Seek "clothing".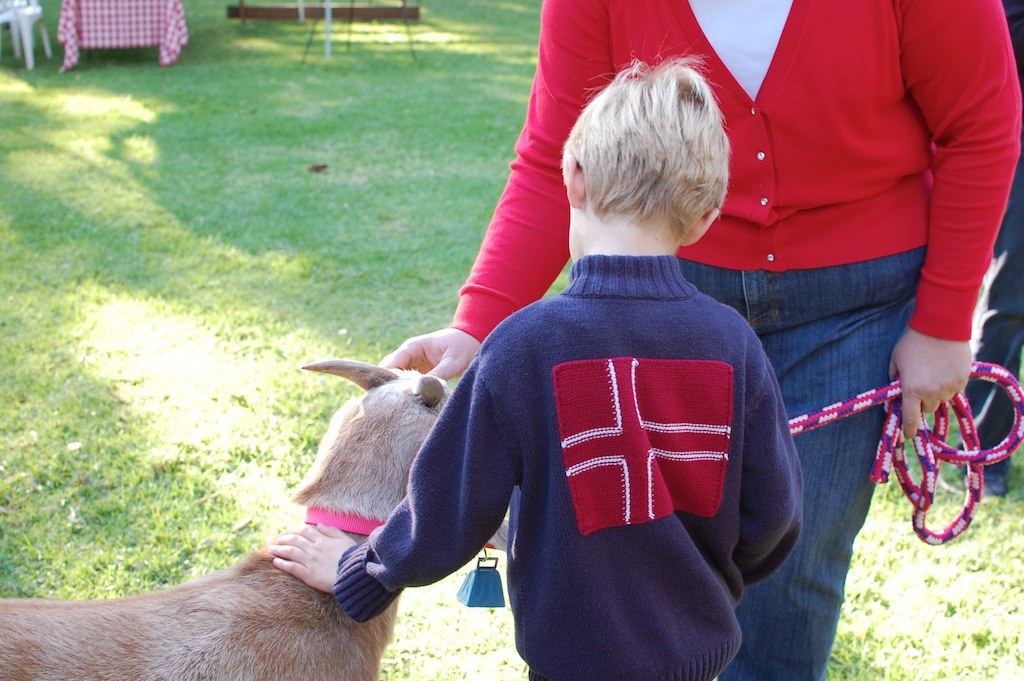
region(956, 0, 1023, 478).
